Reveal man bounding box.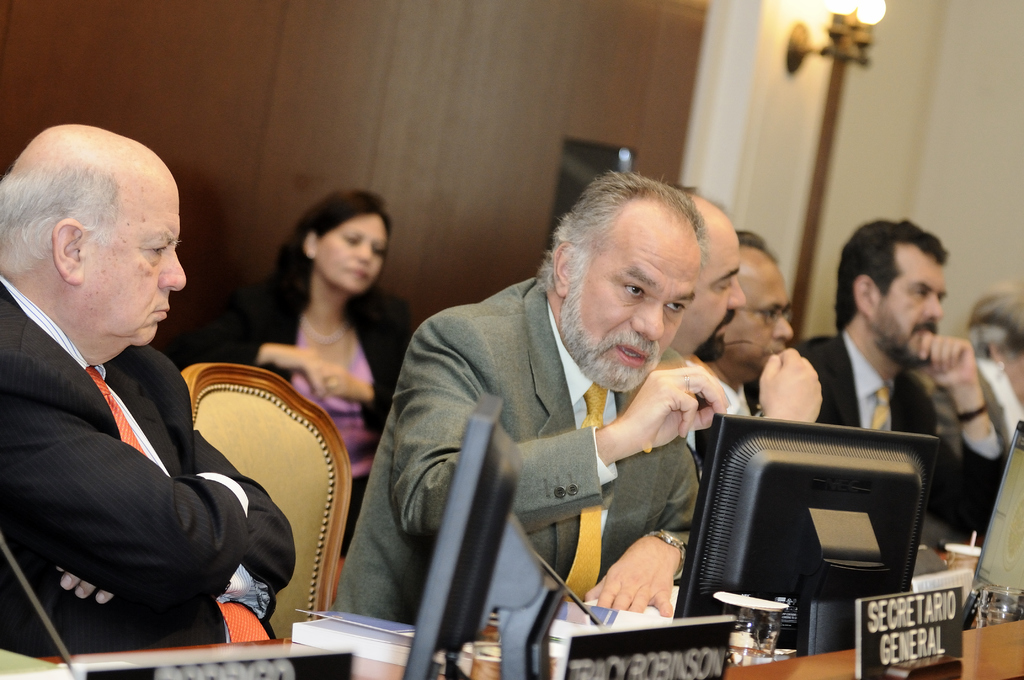
Revealed: left=795, top=220, right=1004, bottom=547.
